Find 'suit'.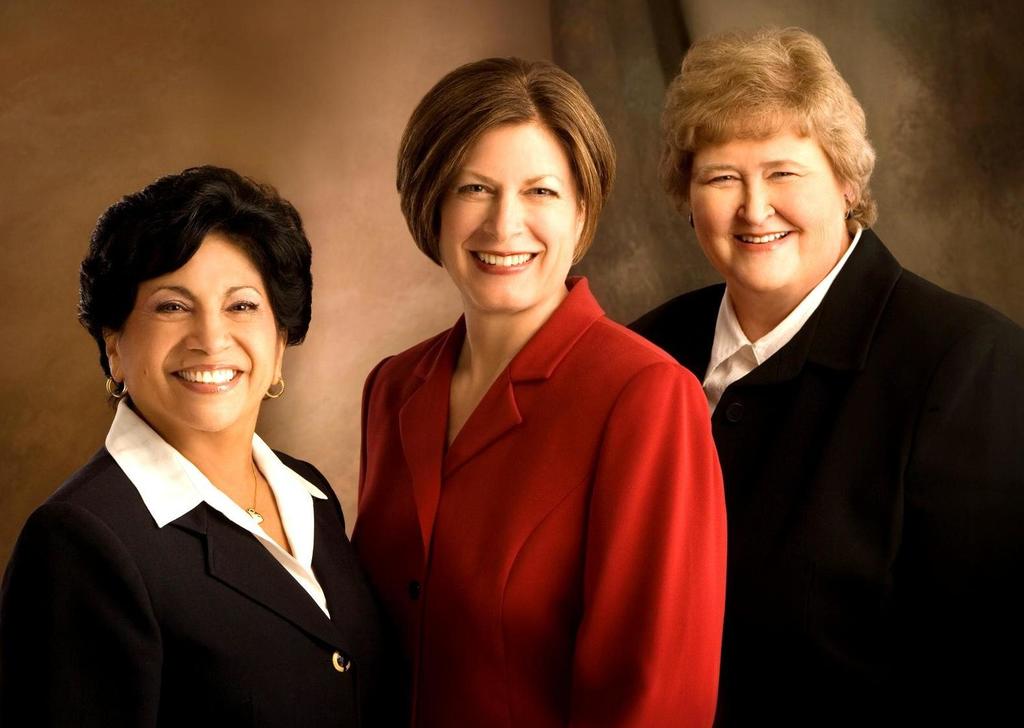
(left=634, top=138, right=1006, bottom=678).
